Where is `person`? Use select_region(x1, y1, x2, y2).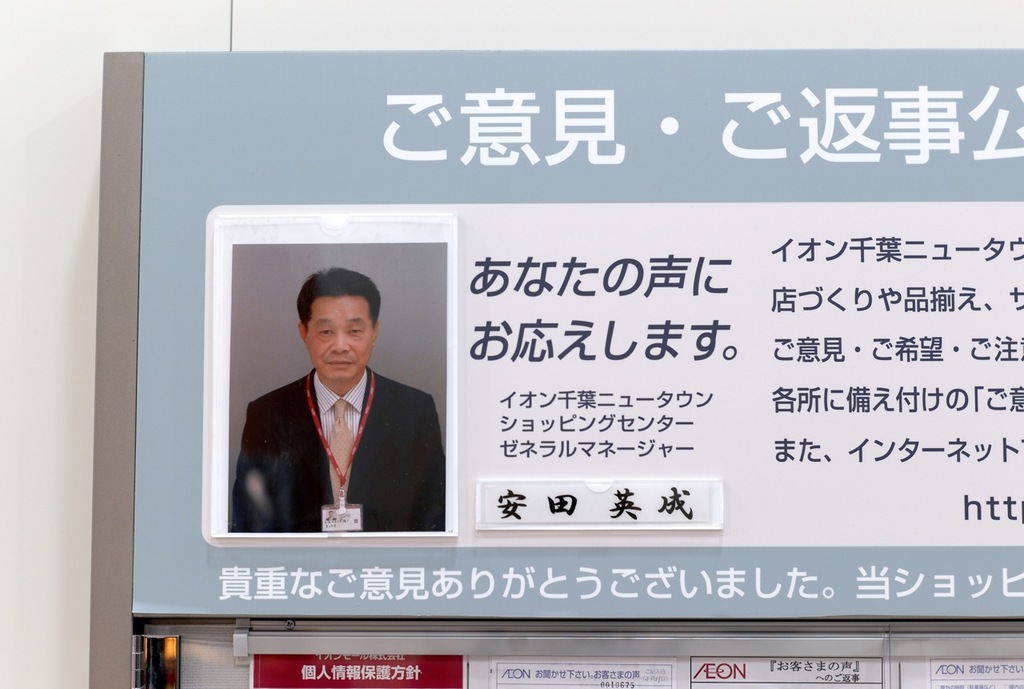
select_region(244, 278, 423, 568).
